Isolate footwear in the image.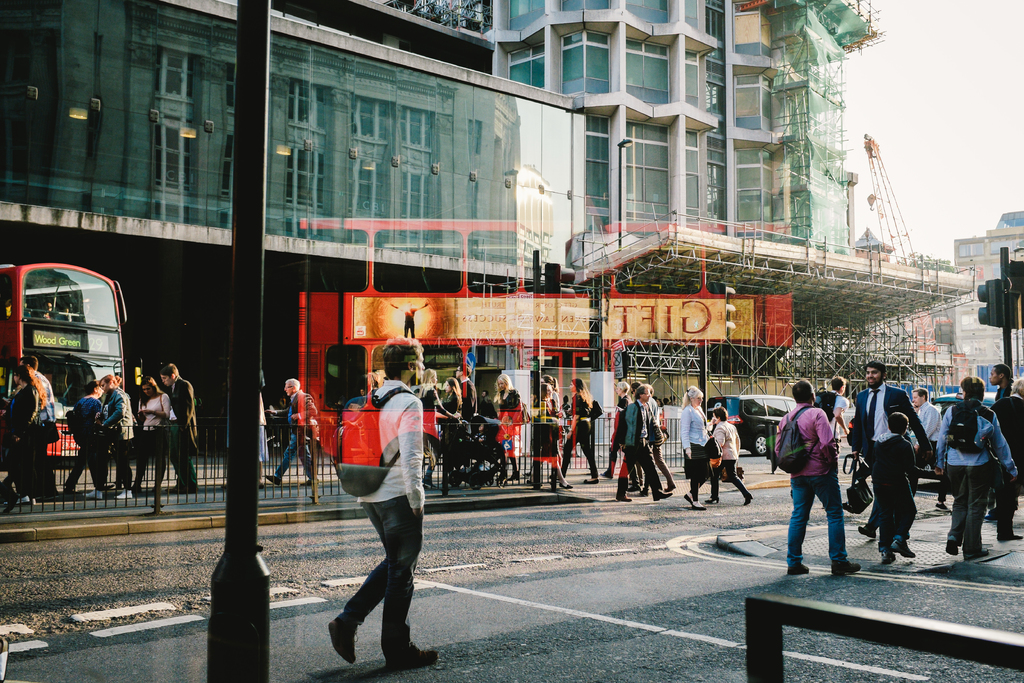
Isolated region: 995,528,1023,541.
